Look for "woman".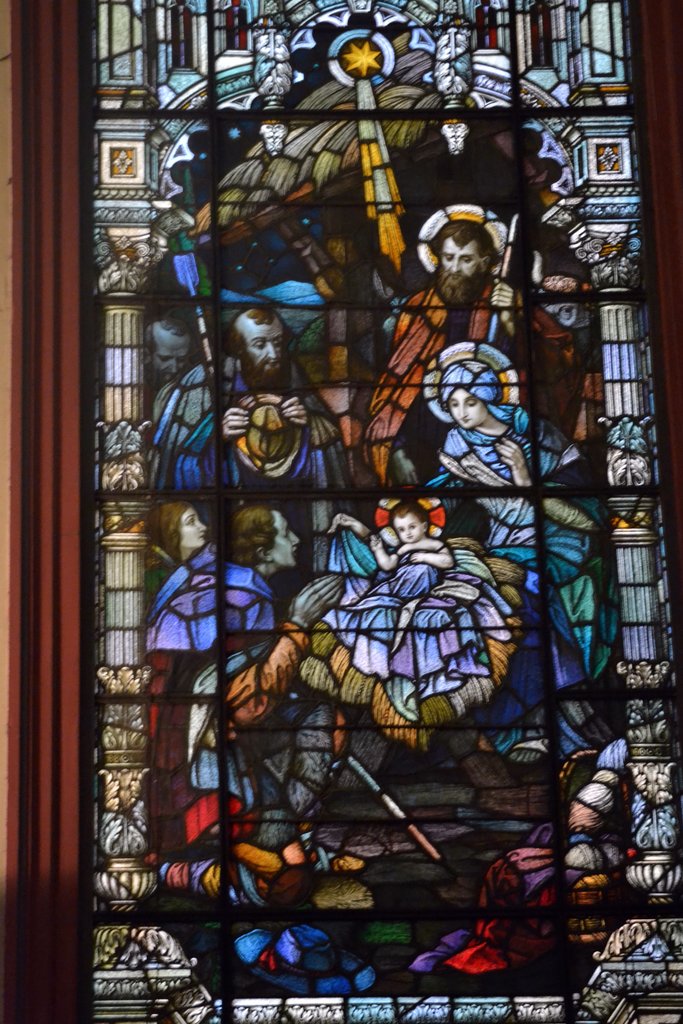
Found: x1=434, y1=363, x2=605, y2=722.
